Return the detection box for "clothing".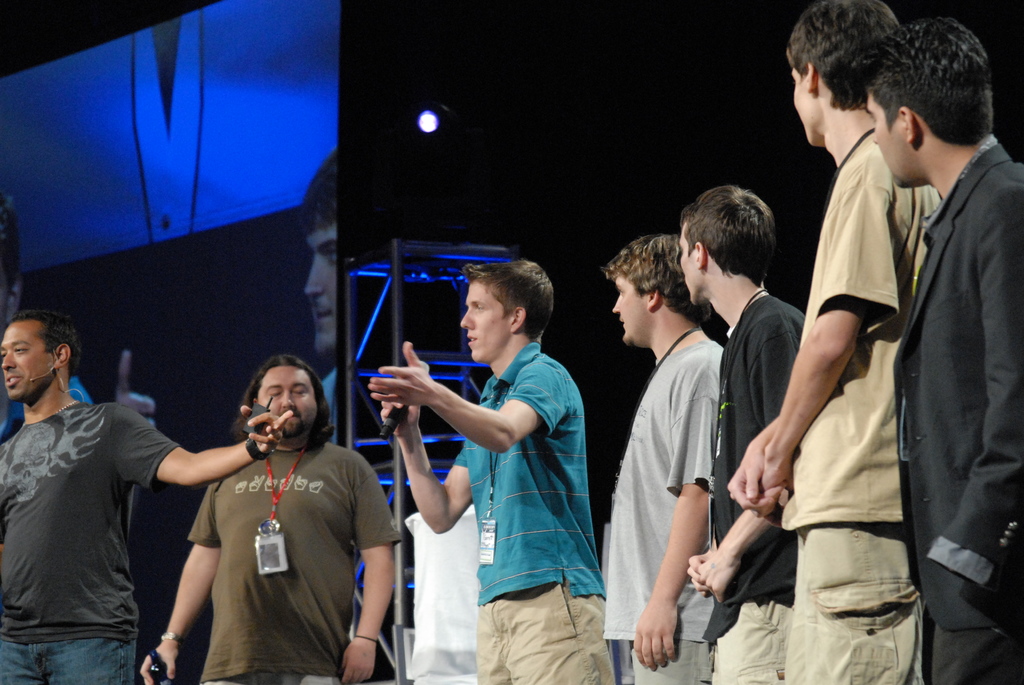
0,399,179,684.
